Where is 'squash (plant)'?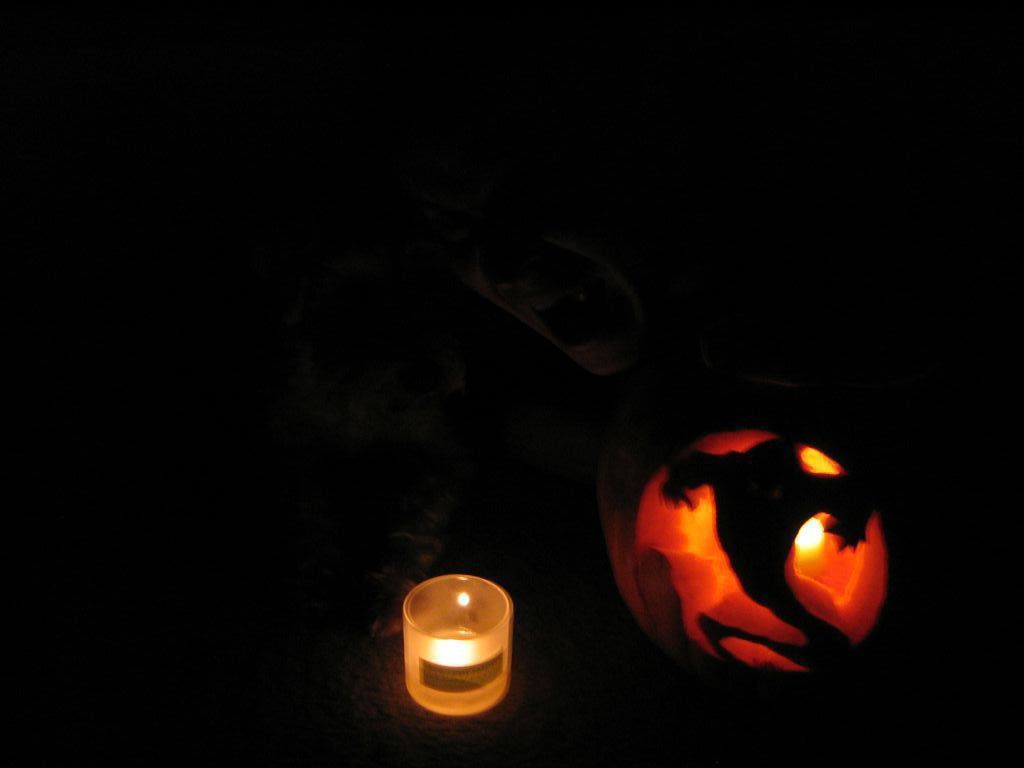
{"x1": 593, "y1": 340, "x2": 906, "y2": 700}.
